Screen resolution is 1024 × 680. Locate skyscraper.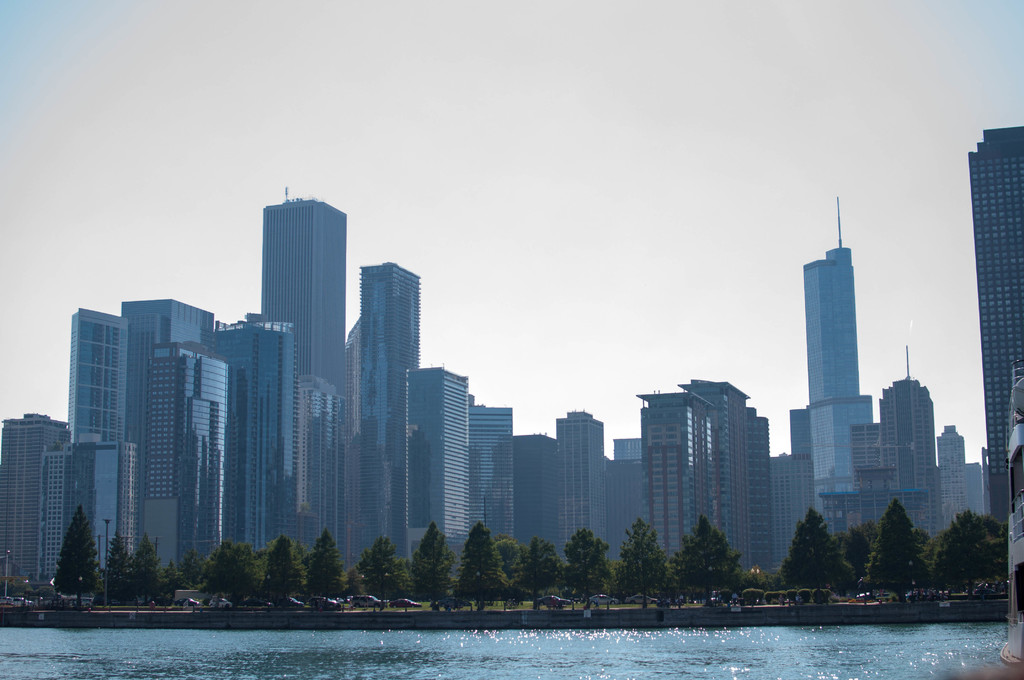
636:389:719:565.
